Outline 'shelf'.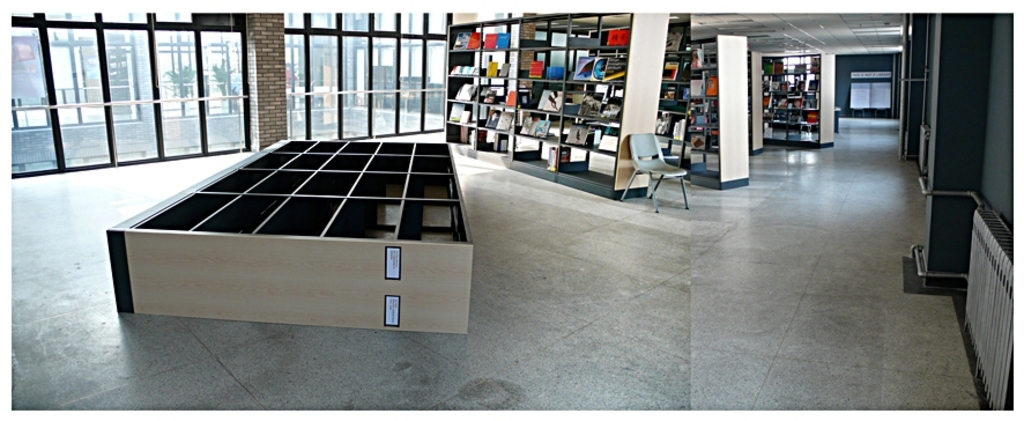
Outline: {"x1": 444, "y1": 8, "x2": 654, "y2": 201}.
